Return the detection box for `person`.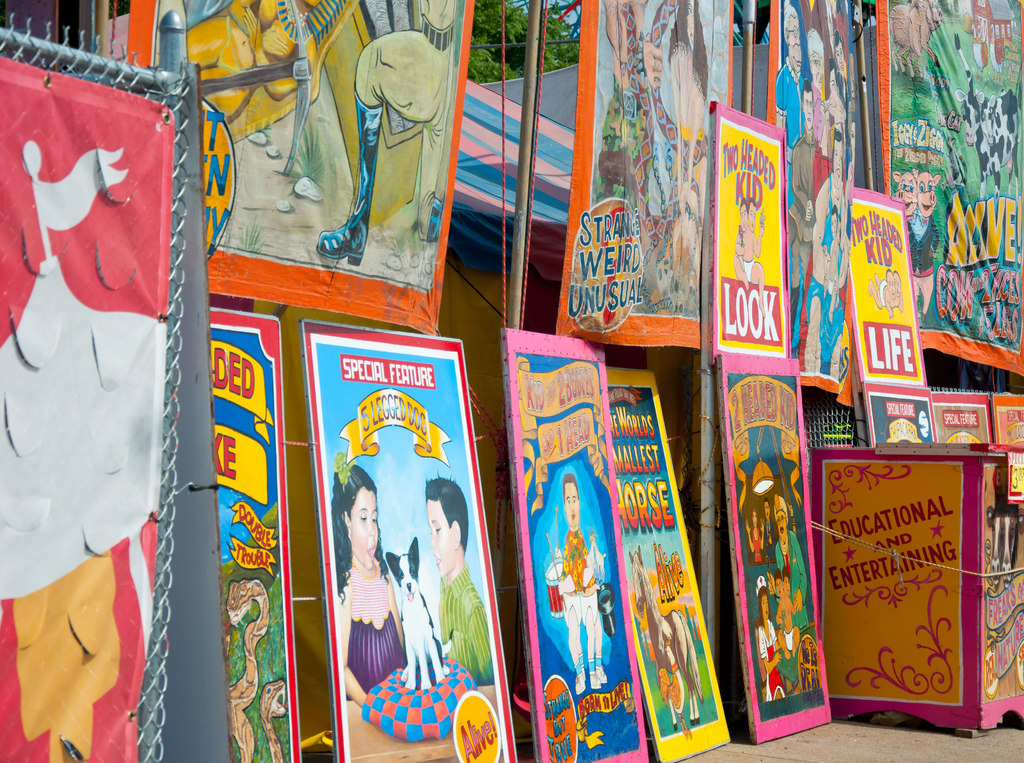
[330,464,404,711].
